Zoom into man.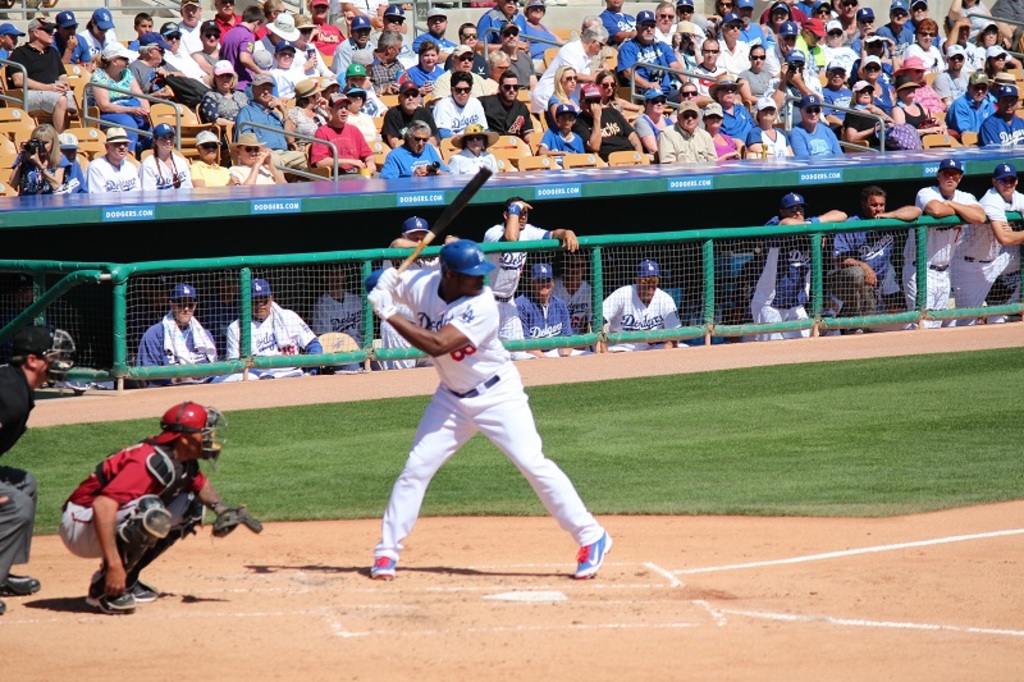
Zoom target: BBox(616, 10, 687, 105).
